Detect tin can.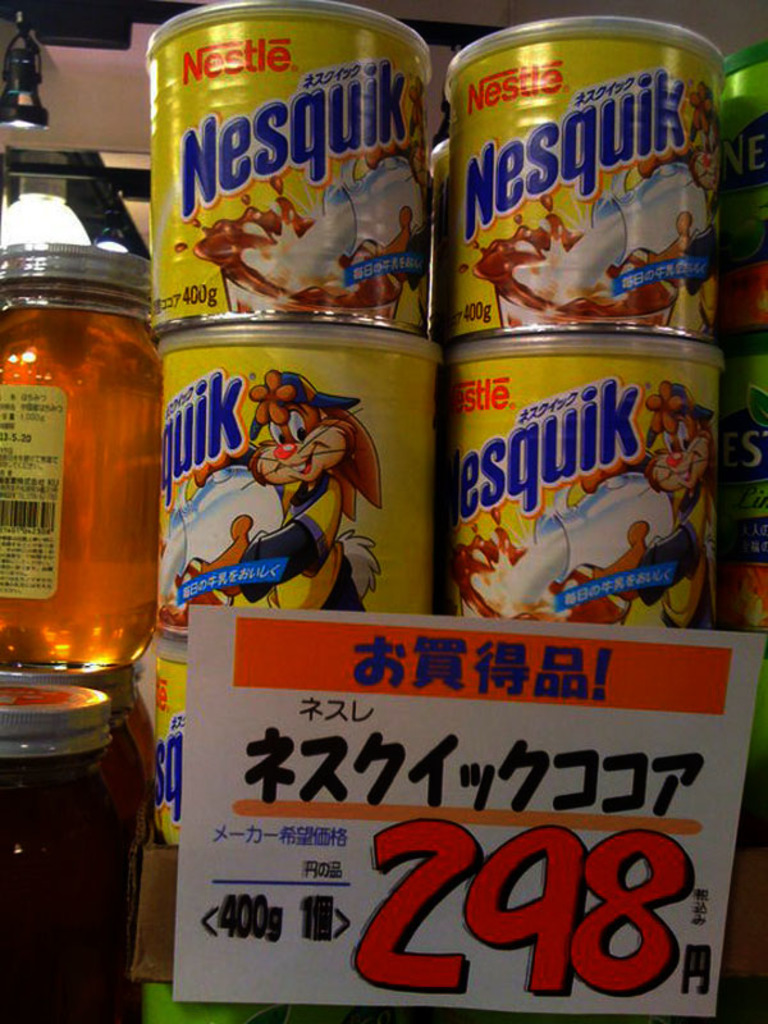
Detected at {"x1": 147, "y1": 0, "x2": 431, "y2": 347}.
